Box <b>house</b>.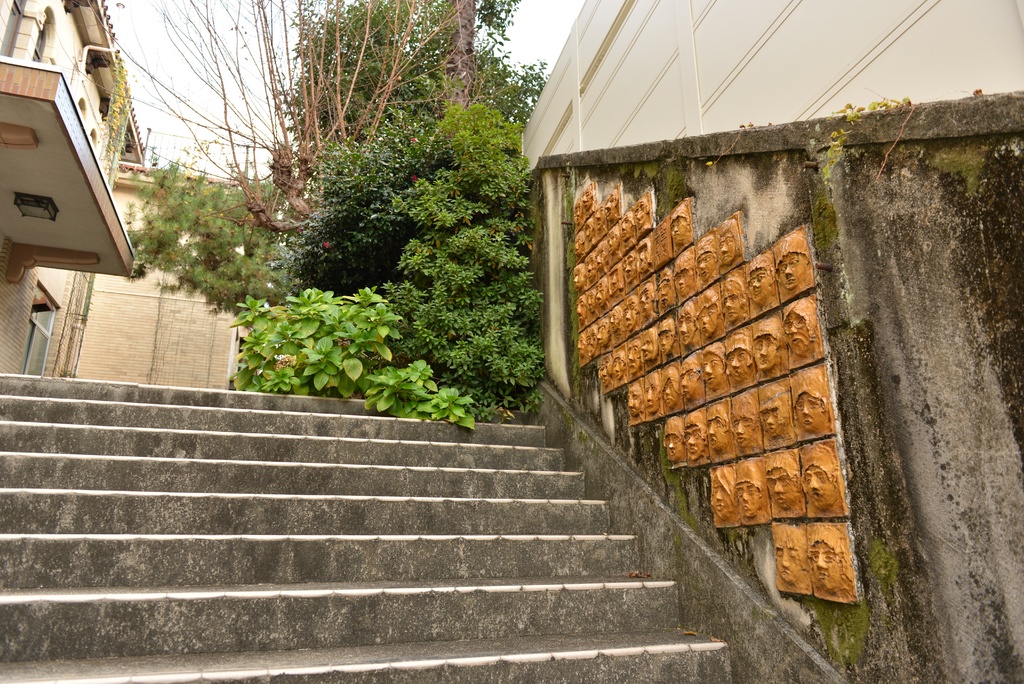
[0,0,239,368].
